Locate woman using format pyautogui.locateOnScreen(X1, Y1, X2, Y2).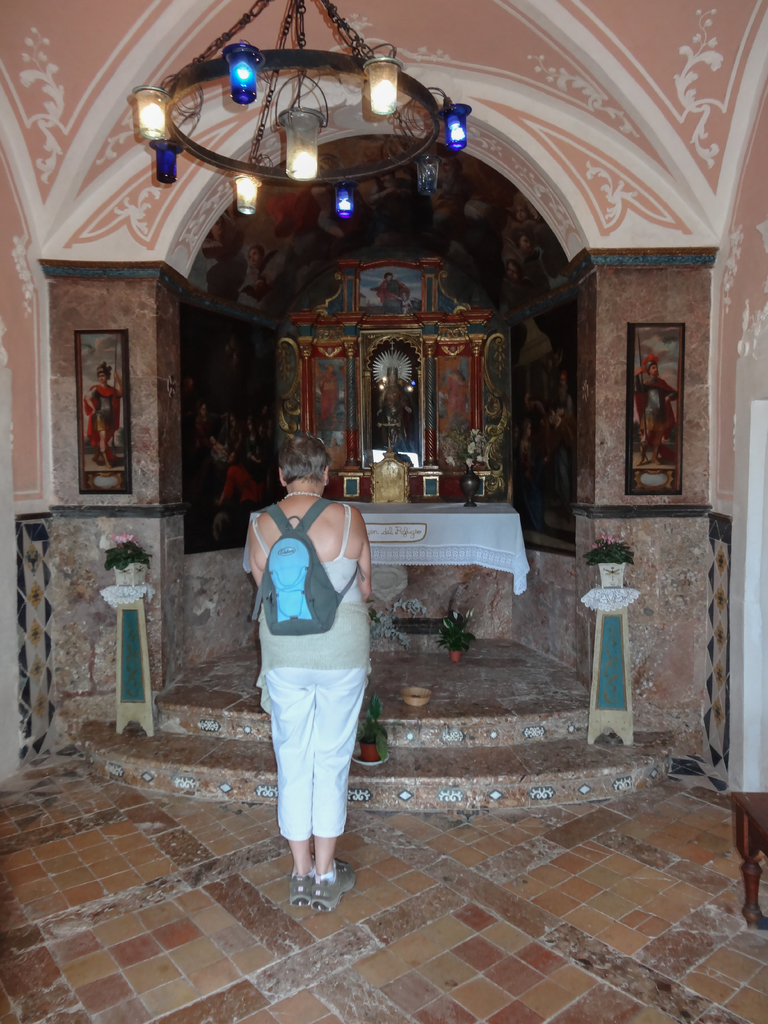
pyautogui.locateOnScreen(250, 399, 382, 906).
